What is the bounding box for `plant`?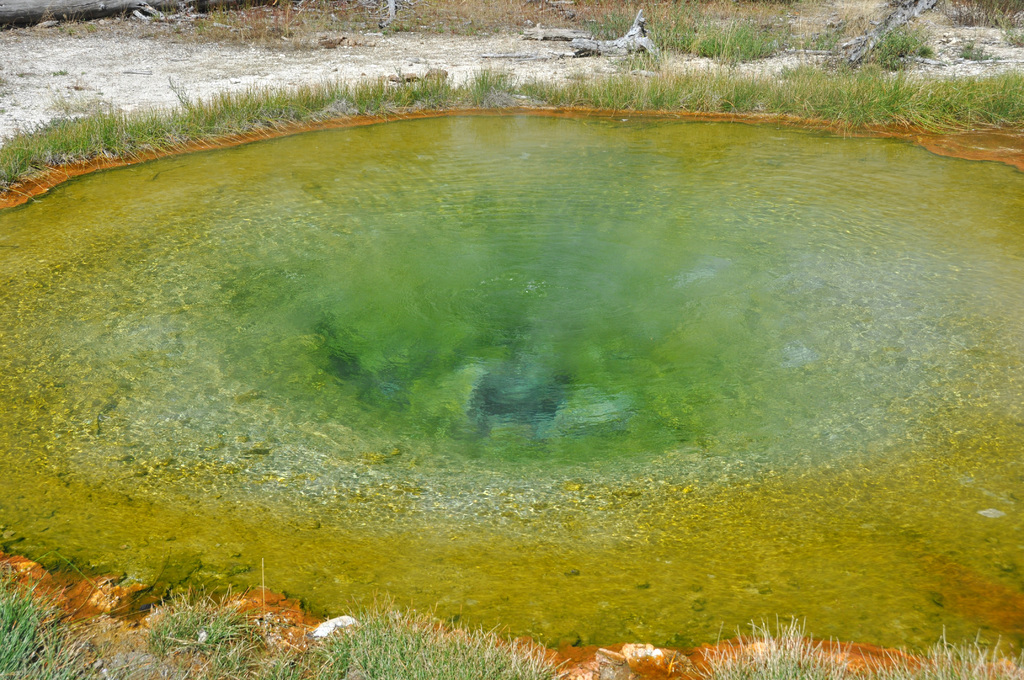
select_region(211, 638, 251, 676).
